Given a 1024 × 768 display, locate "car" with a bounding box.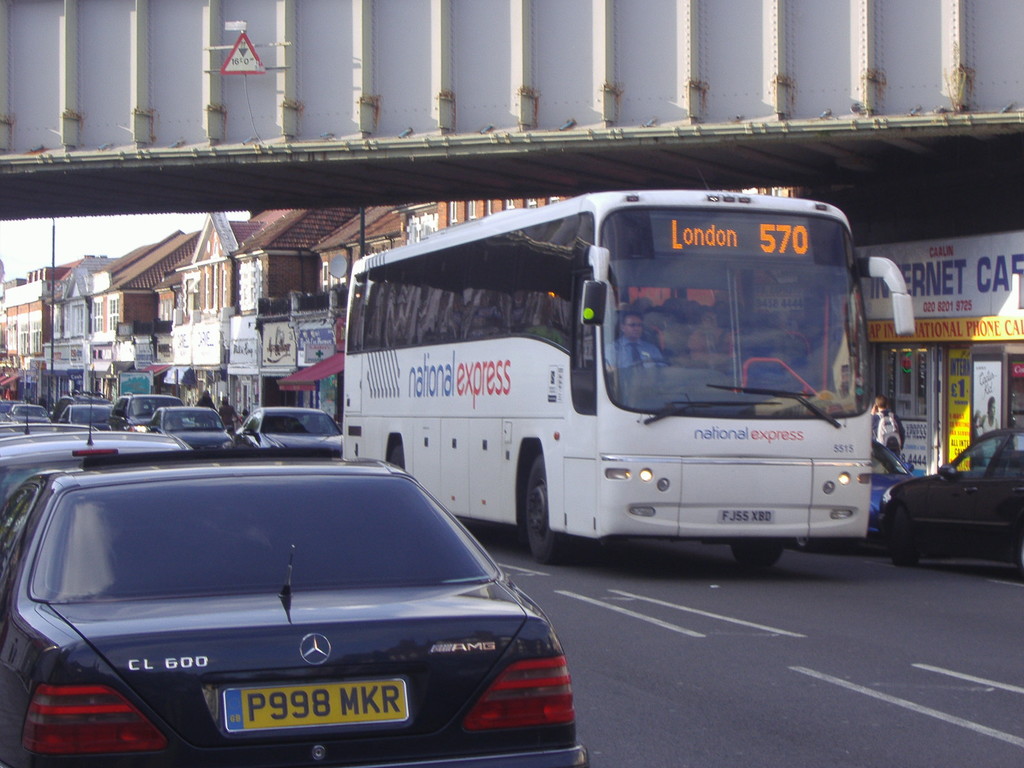
Located: rect(788, 436, 927, 554).
